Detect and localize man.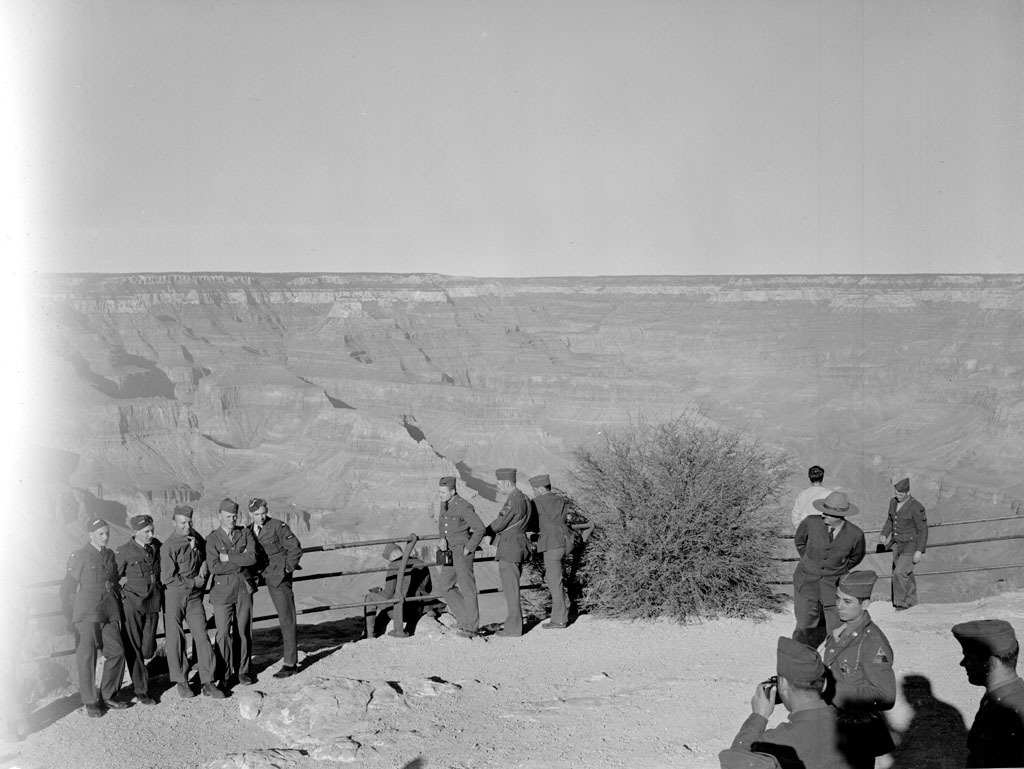
Localized at x1=877 y1=476 x2=928 y2=608.
